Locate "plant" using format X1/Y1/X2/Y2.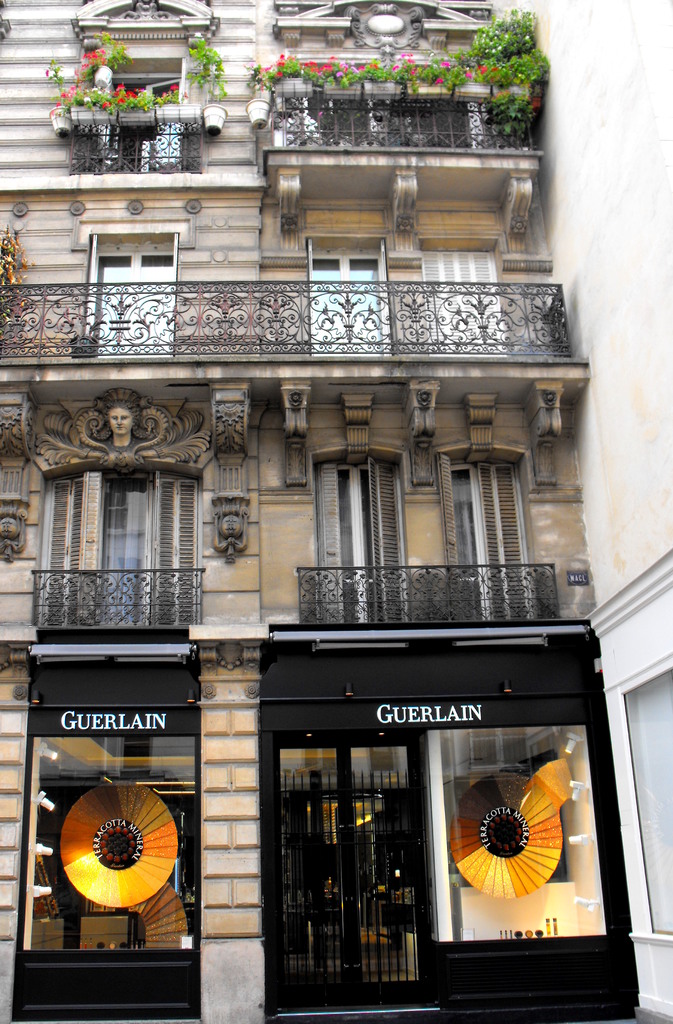
0/228/36/326.
